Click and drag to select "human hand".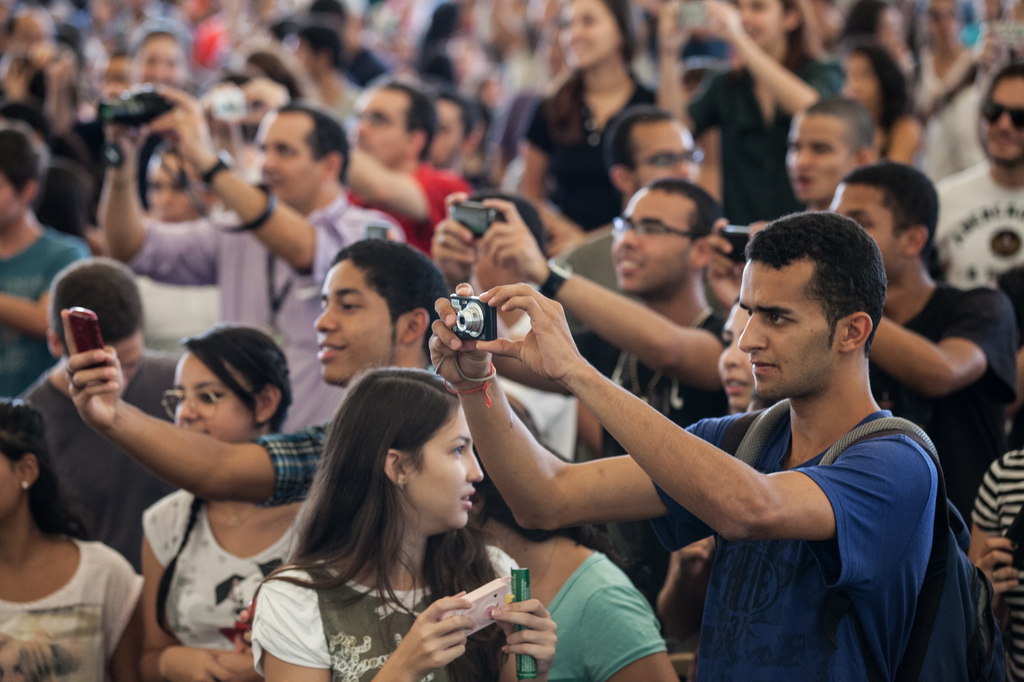
Selection: l=152, t=84, r=216, b=165.
